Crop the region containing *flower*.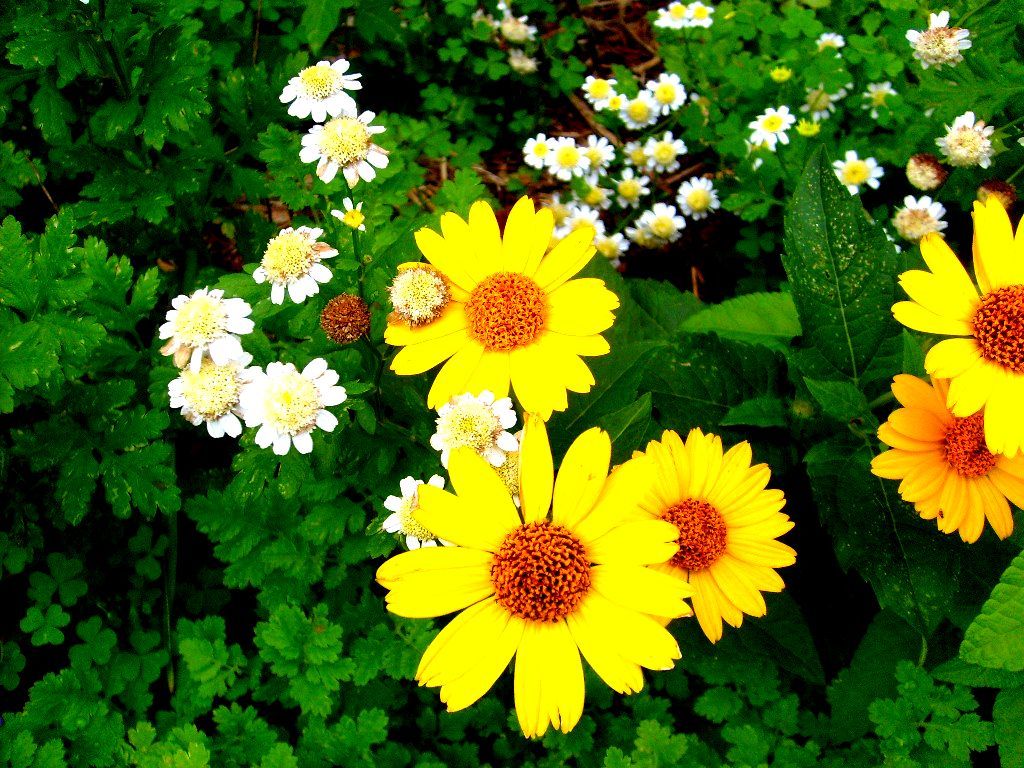
Crop region: (657,0,691,28).
